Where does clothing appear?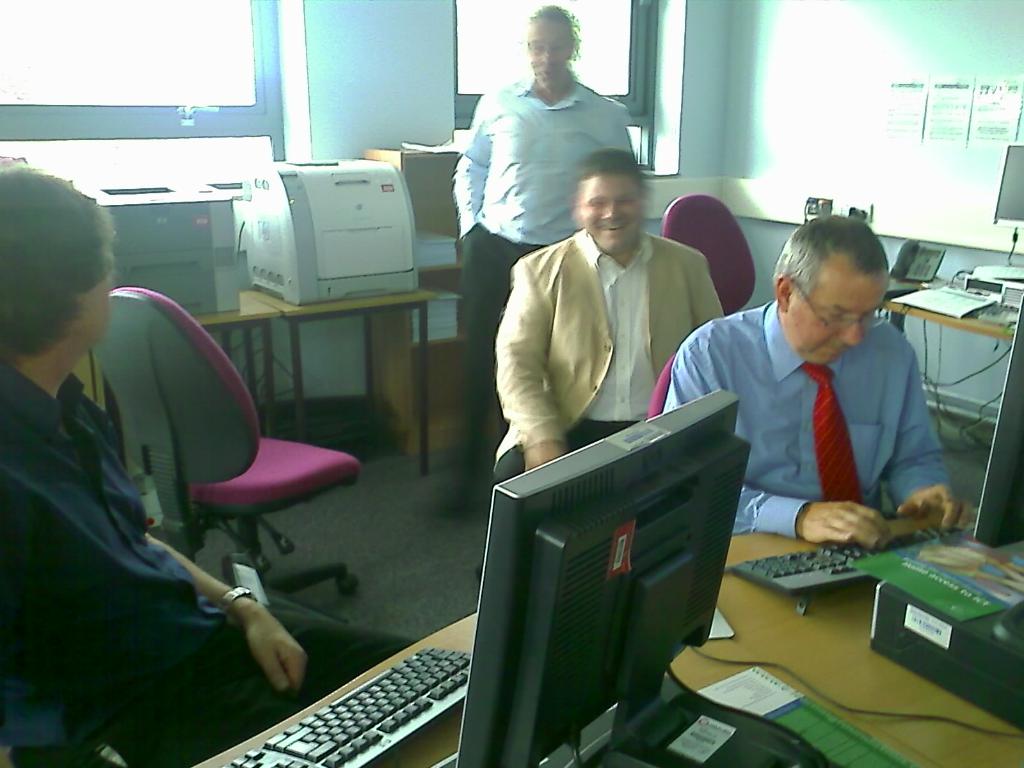
Appears at bbox=[651, 232, 968, 573].
